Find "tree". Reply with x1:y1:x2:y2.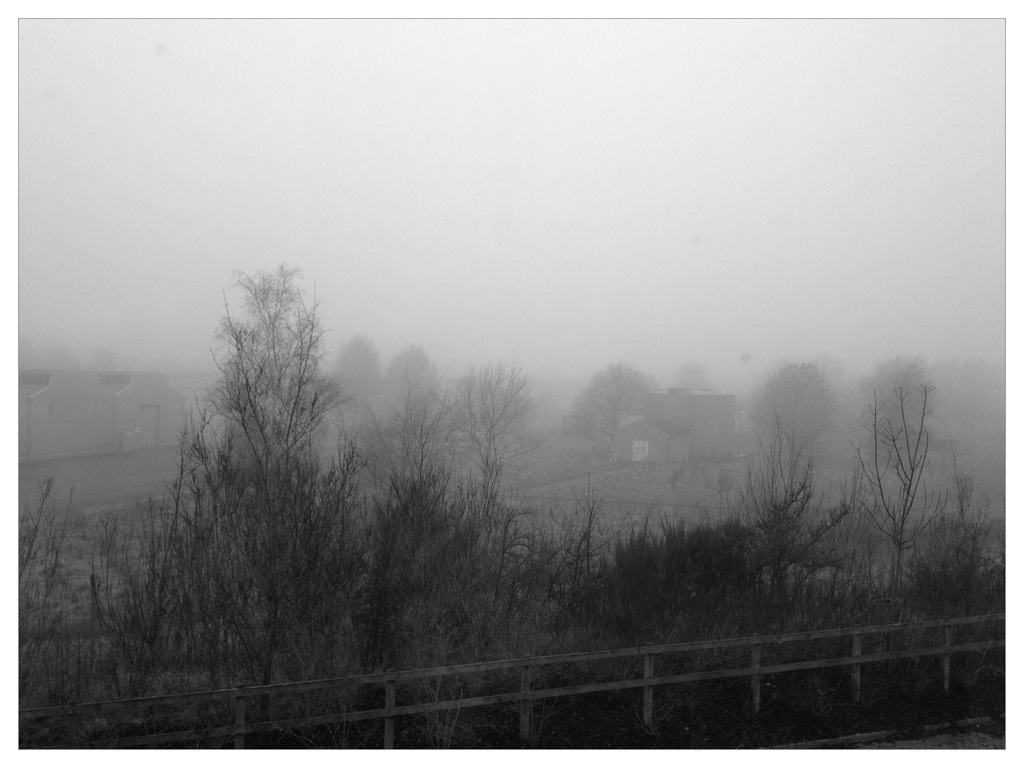
330:331:381:394.
